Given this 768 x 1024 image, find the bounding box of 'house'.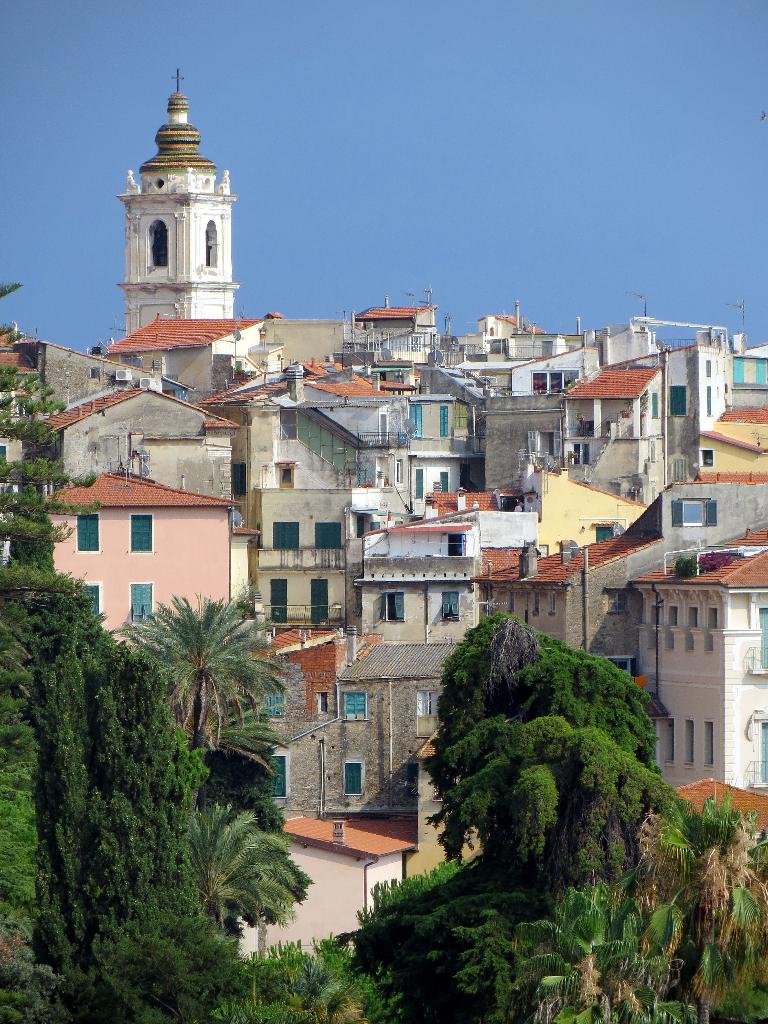
locate(337, 645, 465, 806).
